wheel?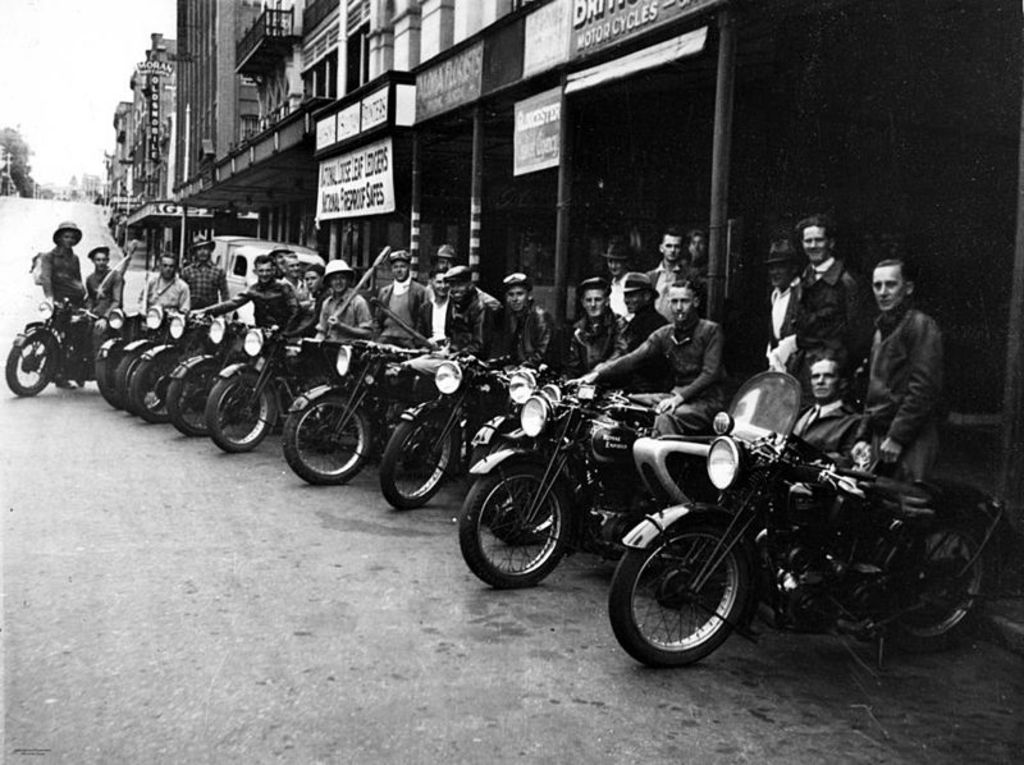
(631, 530, 772, 670)
